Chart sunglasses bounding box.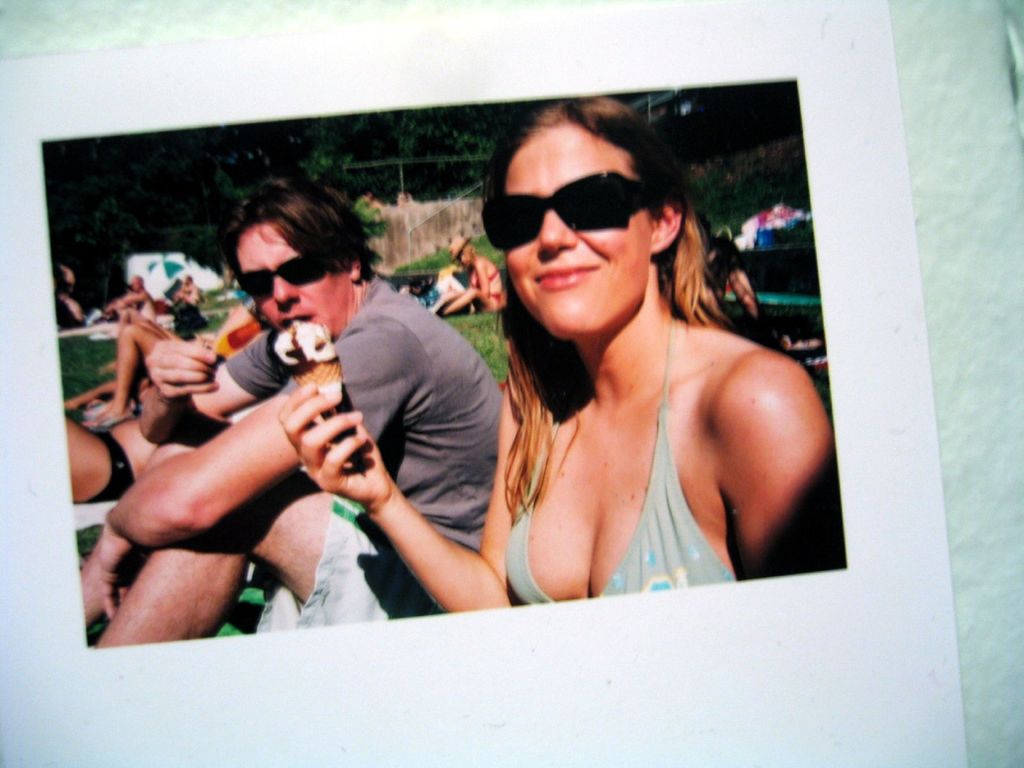
Charted: Rect(479, 170, 661, 250).
